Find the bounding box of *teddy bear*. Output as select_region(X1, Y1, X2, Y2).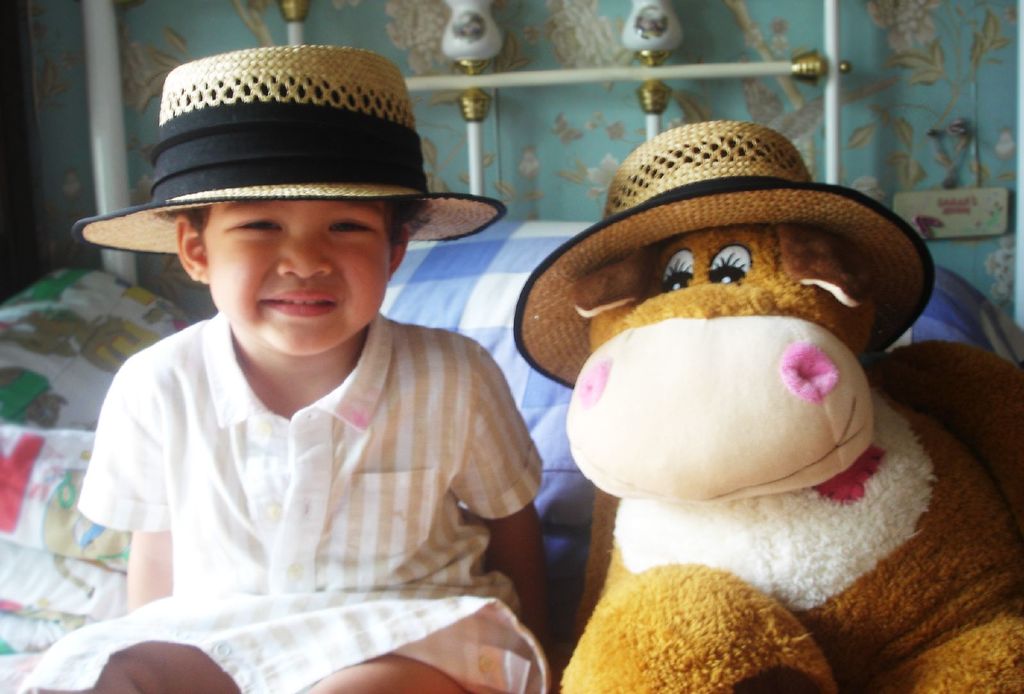
select_region(562, 221, 1023, 693).
